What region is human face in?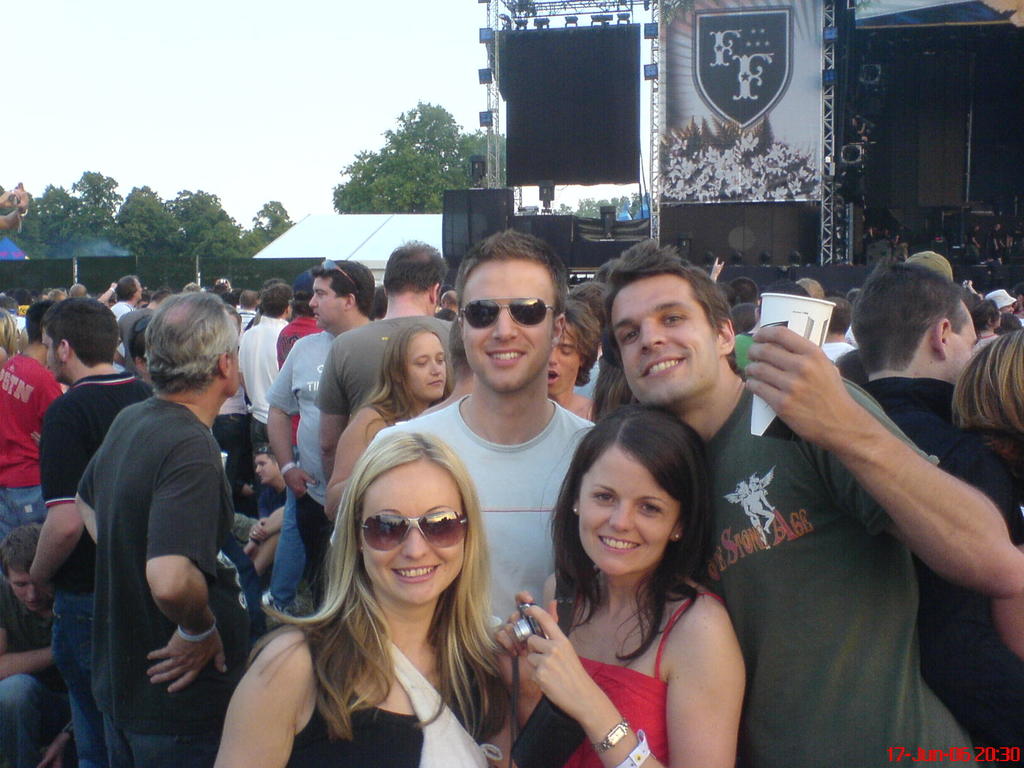
(608,268,722,402).
